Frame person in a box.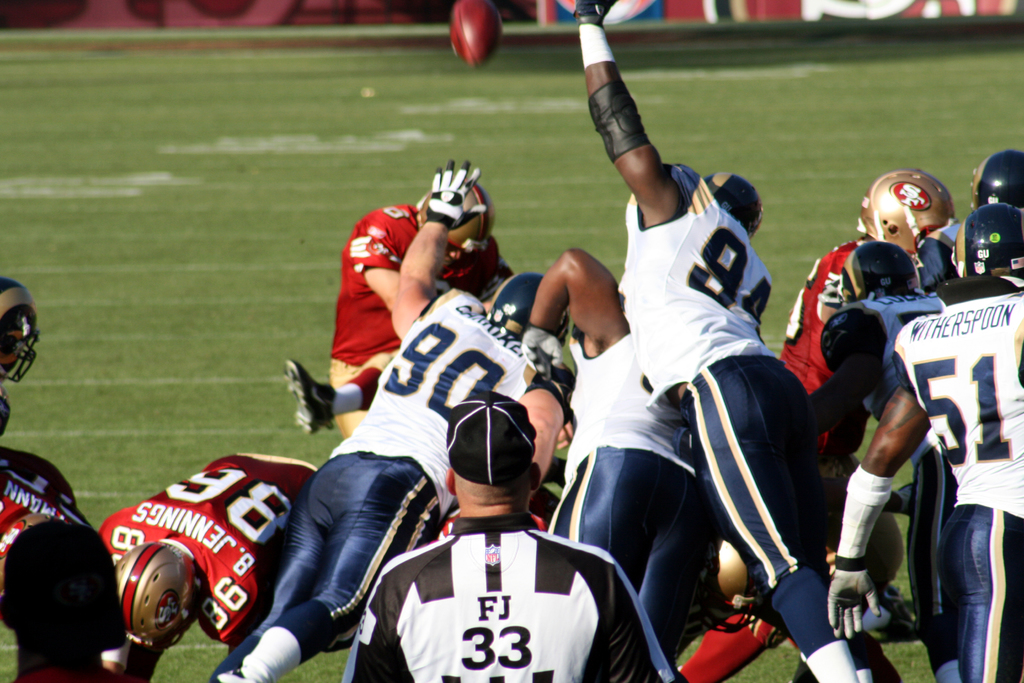
(683,167,958,682).
